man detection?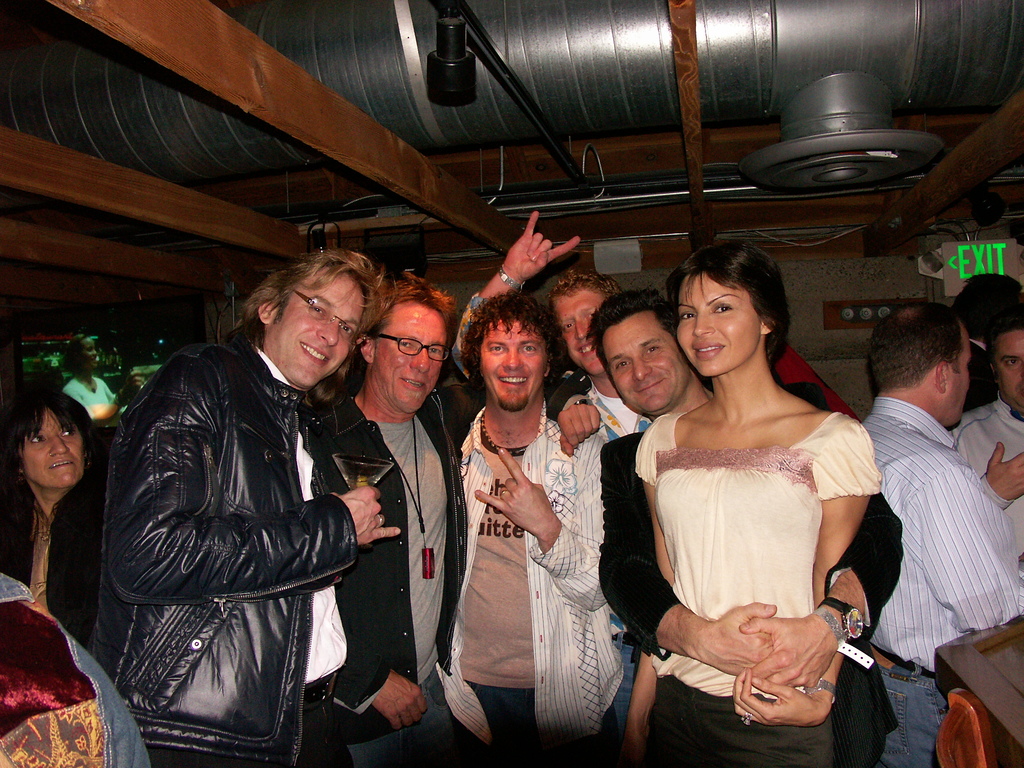
bbox(453, 285, 627, 767)
